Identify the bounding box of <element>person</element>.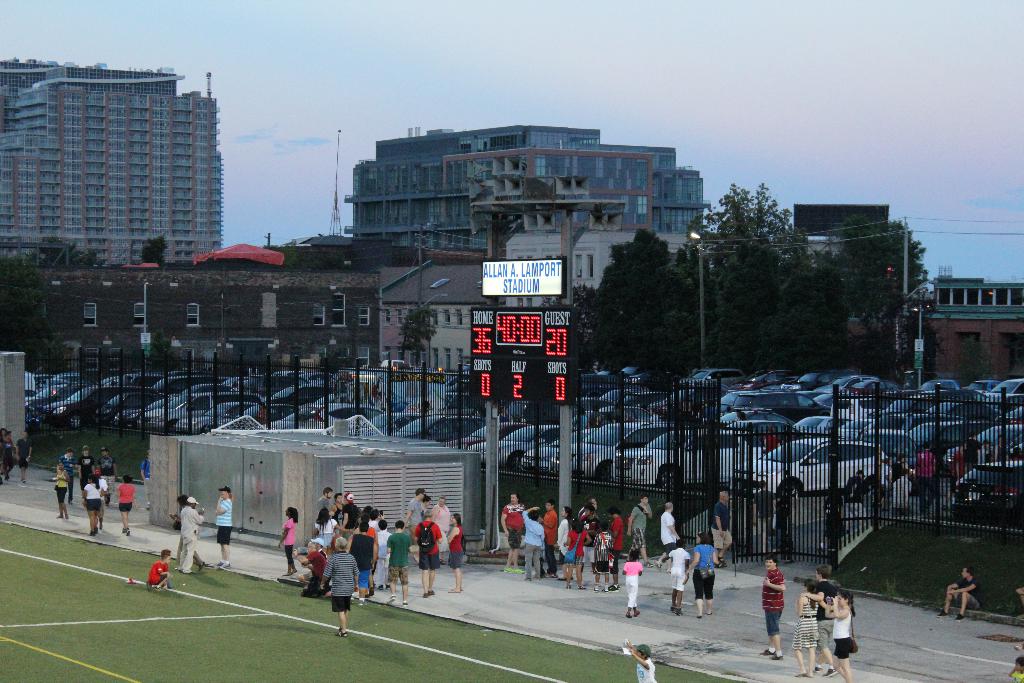
{"left": 761, "top": 554, "right": 783, "bottom": 661}.
